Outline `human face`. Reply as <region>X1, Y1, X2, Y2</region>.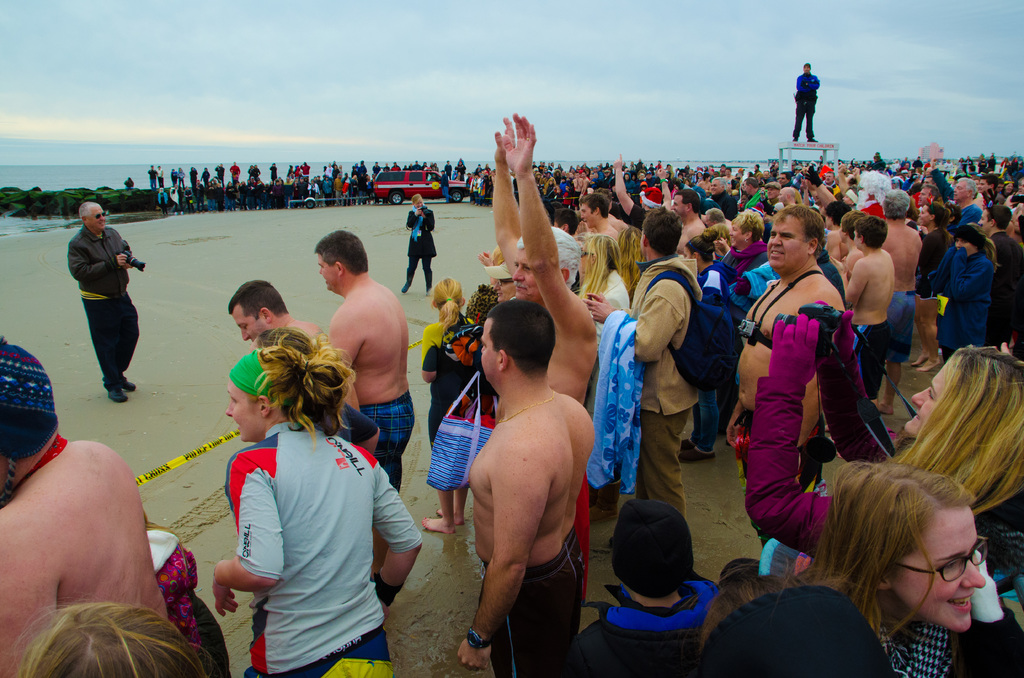
<region>824, 172, 835, 184</region>.
